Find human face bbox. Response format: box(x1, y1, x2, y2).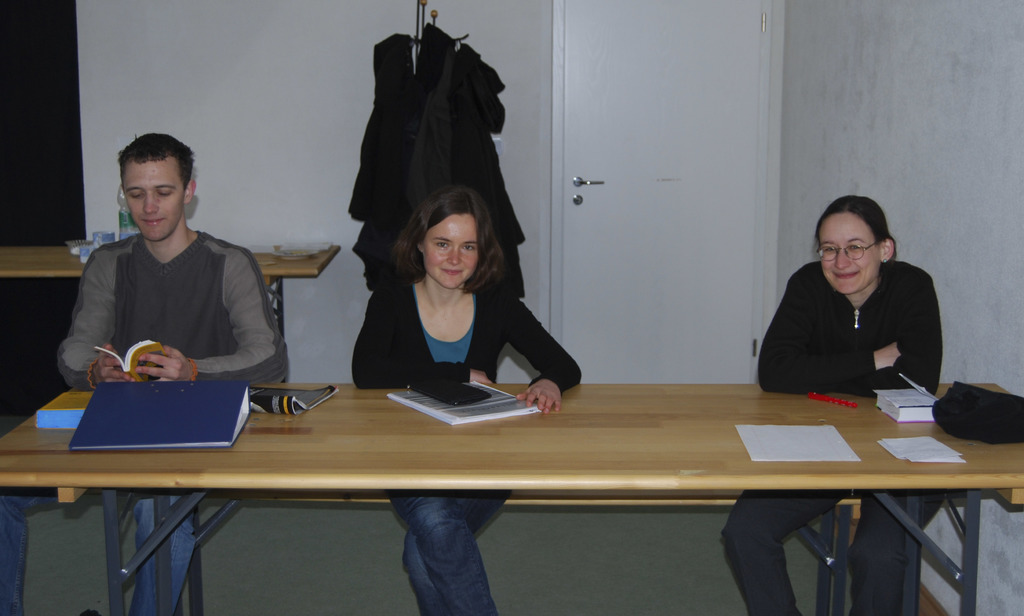
box(423, 215, 481, 289).
